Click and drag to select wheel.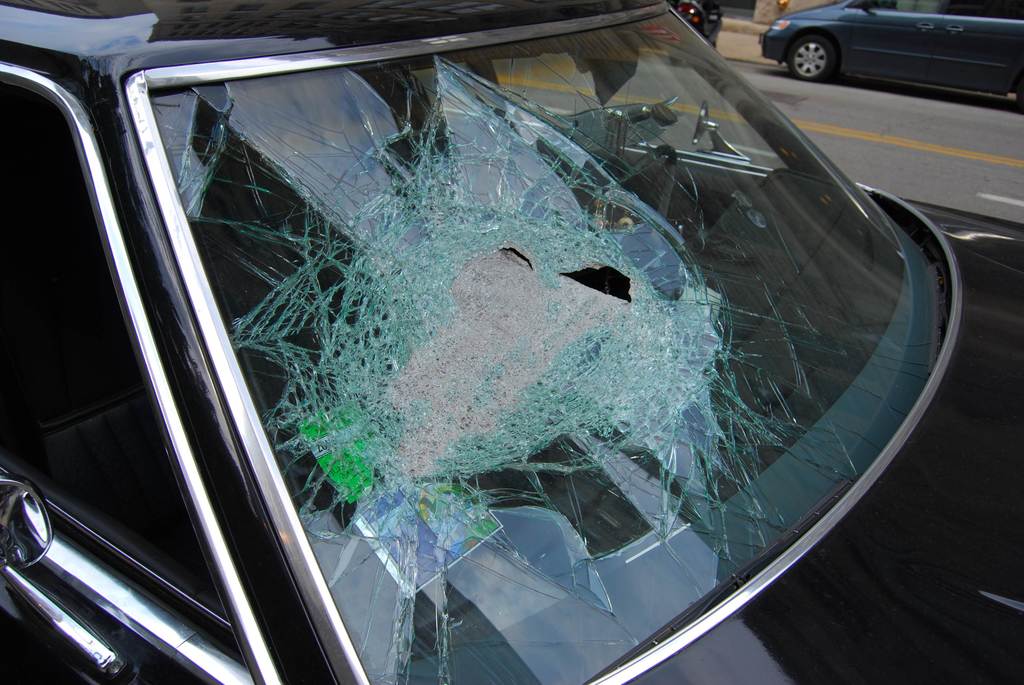
Selection: 580,144,676,295.
